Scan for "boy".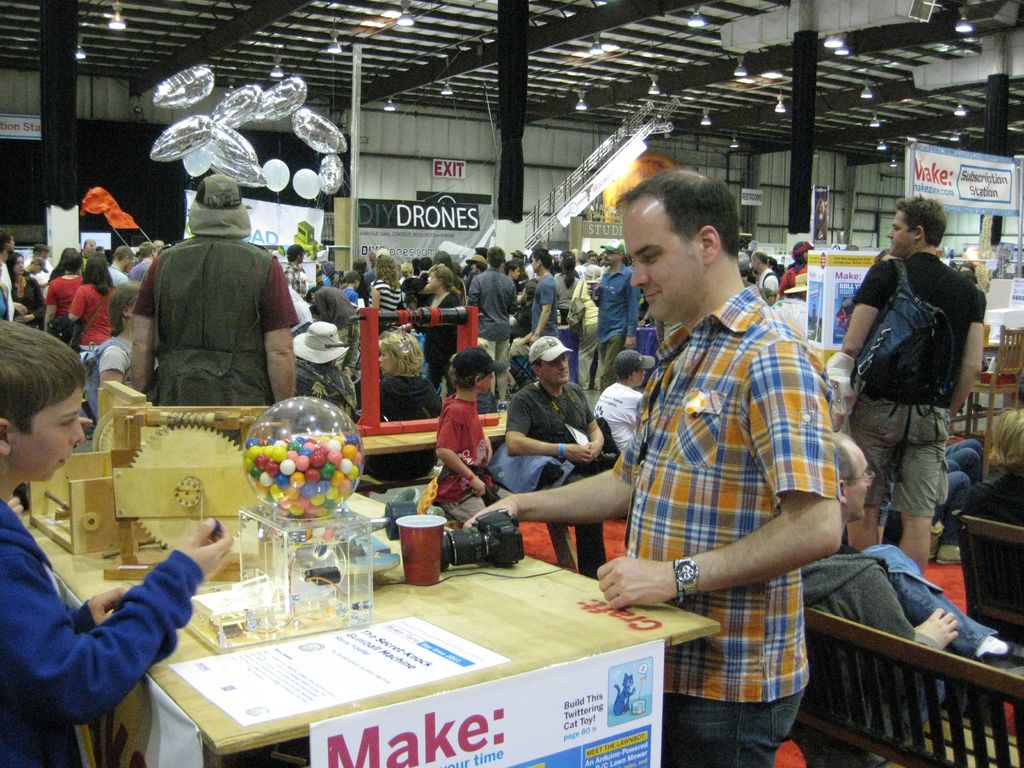
Scan result: bbox(0, 319, 234, 767).
